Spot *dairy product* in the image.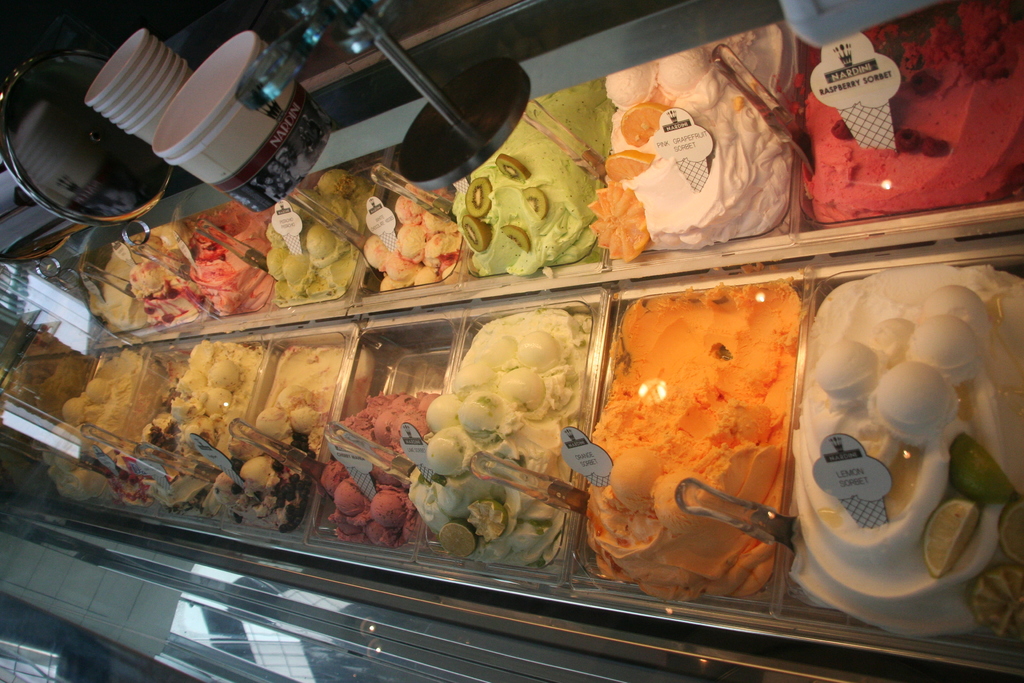
*dairy product* found at BBox(42, 355, 153, 514).
